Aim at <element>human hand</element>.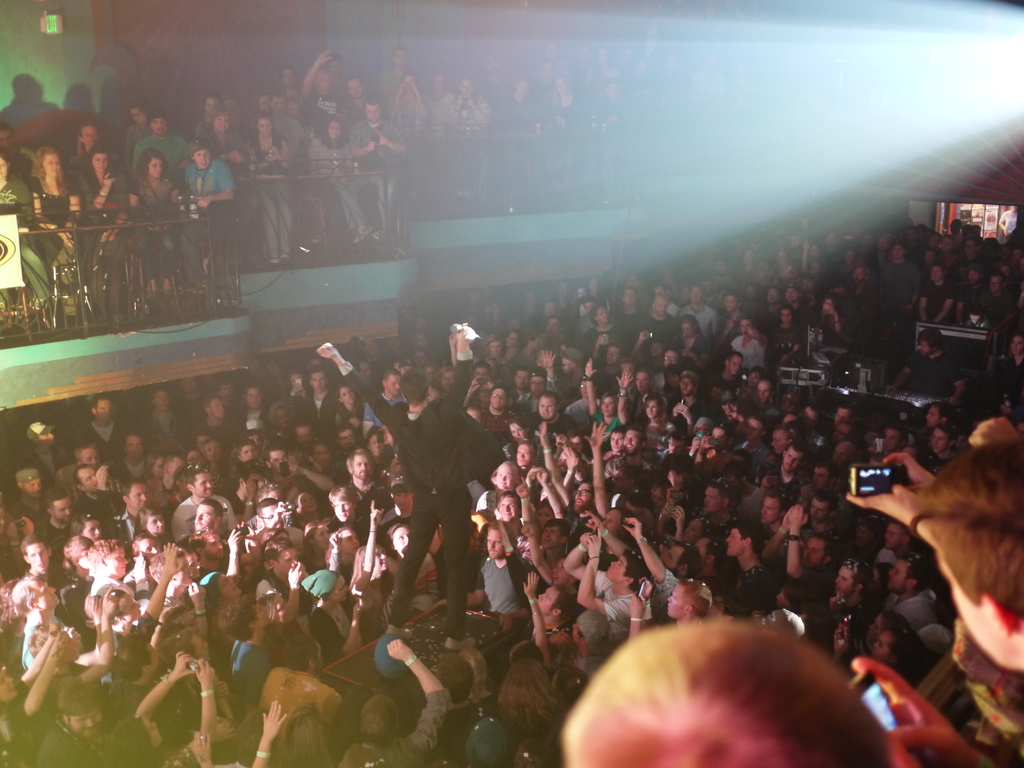
Aimed at [637, 331, 650, 344].
